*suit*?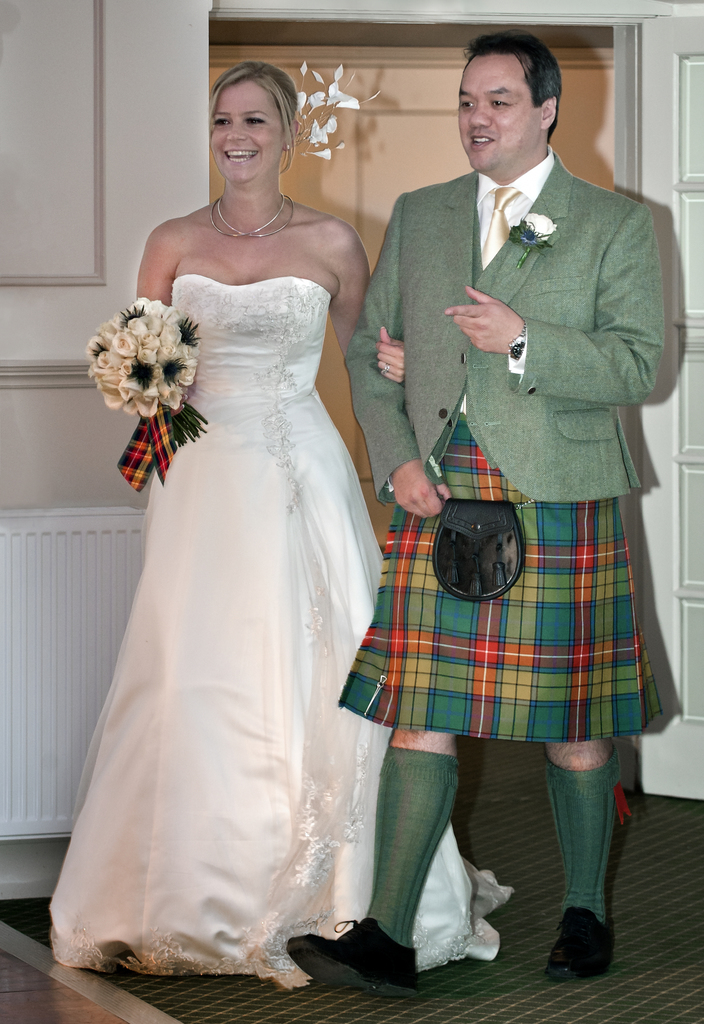
347,148,667,503
